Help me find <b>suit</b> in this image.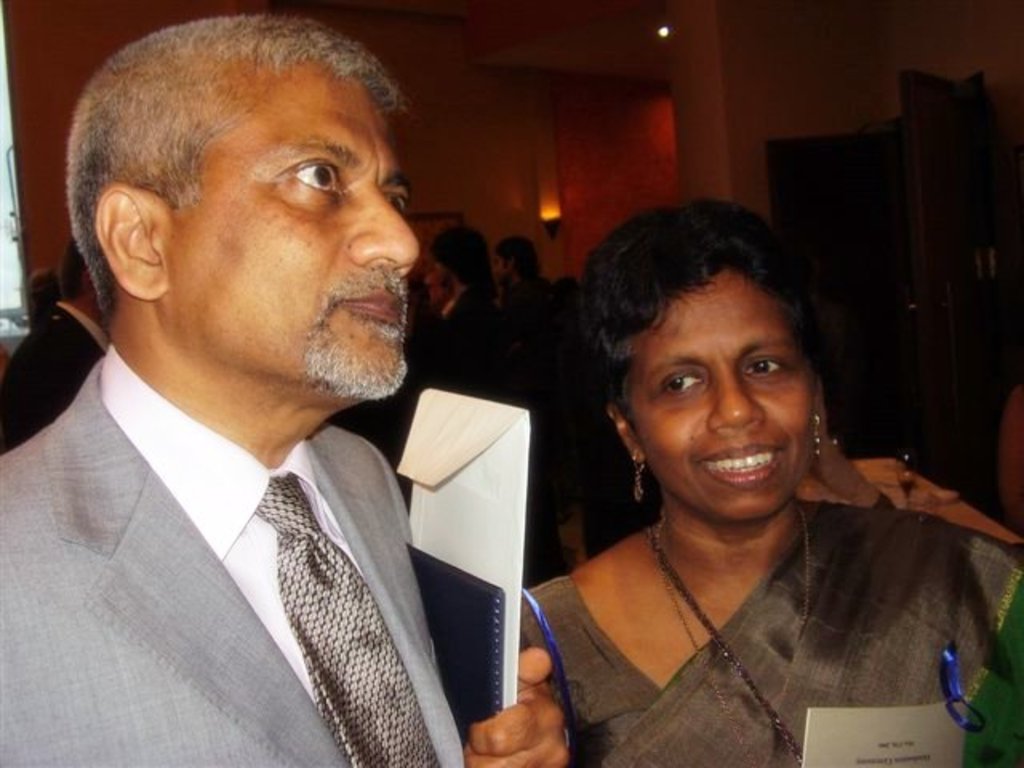
Found it: bbox=(0, 339, 520, 766).
